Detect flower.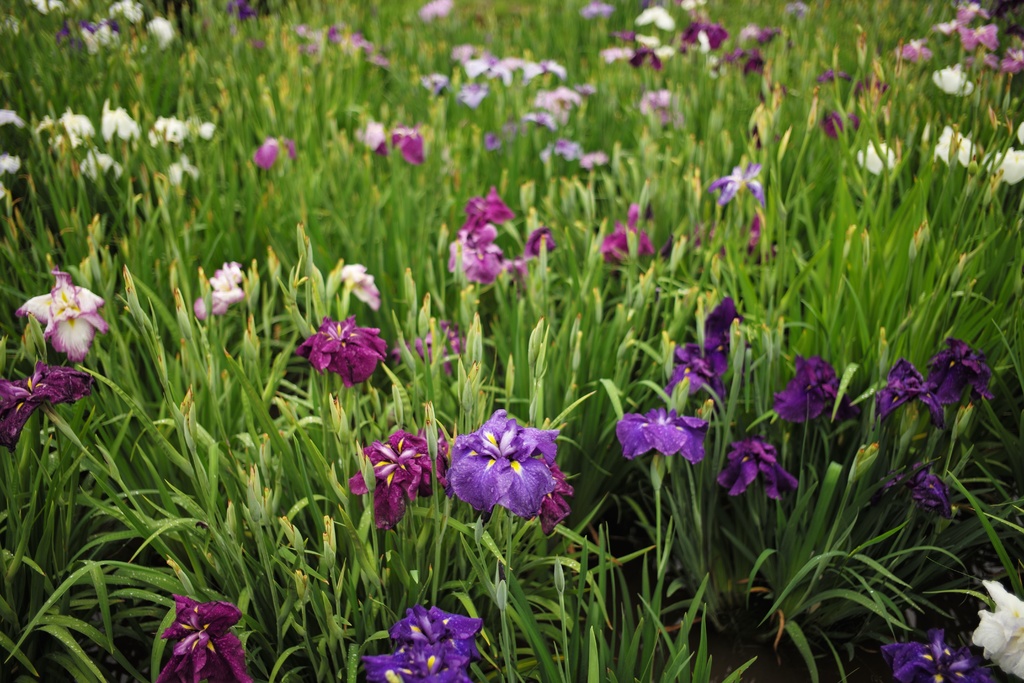
Detected at (977, 578, 1023, 682).
